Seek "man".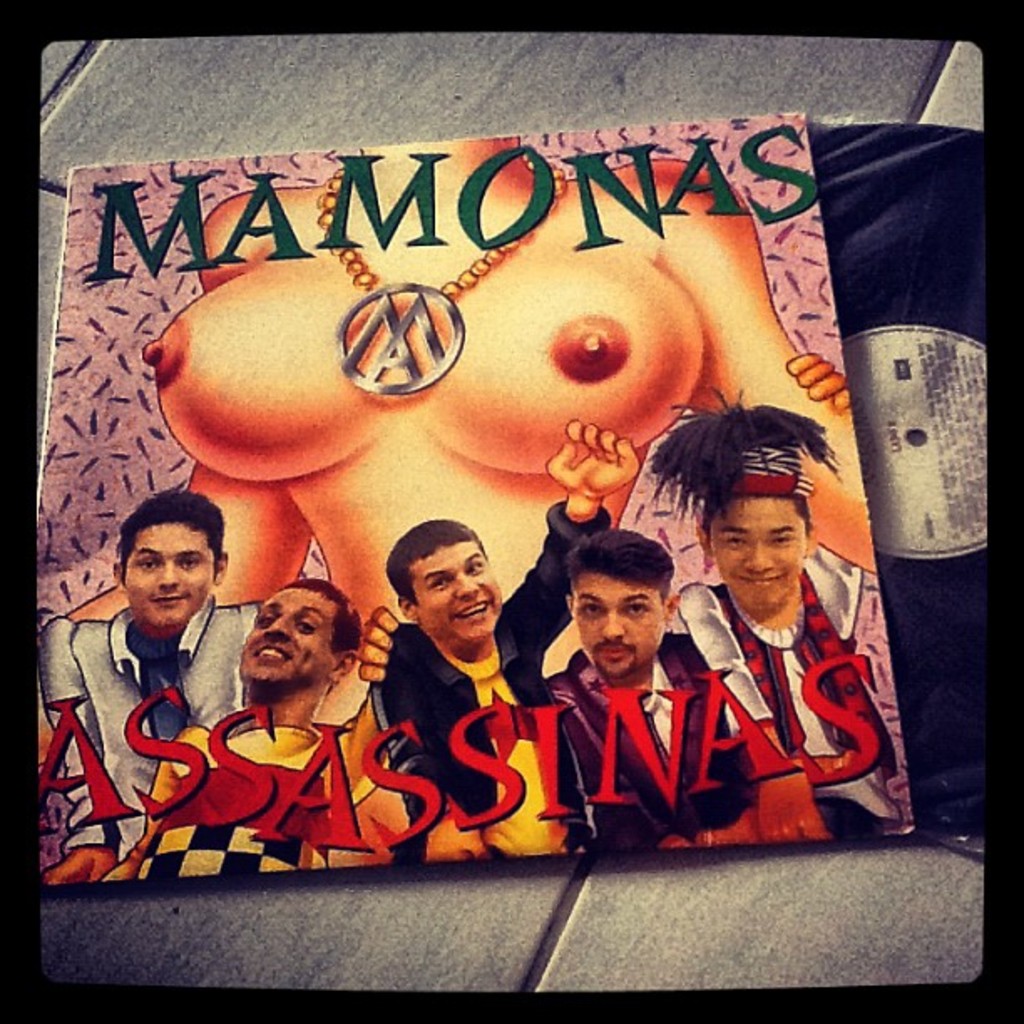
<bbox>621, 412, 925, 865</bbox>.
